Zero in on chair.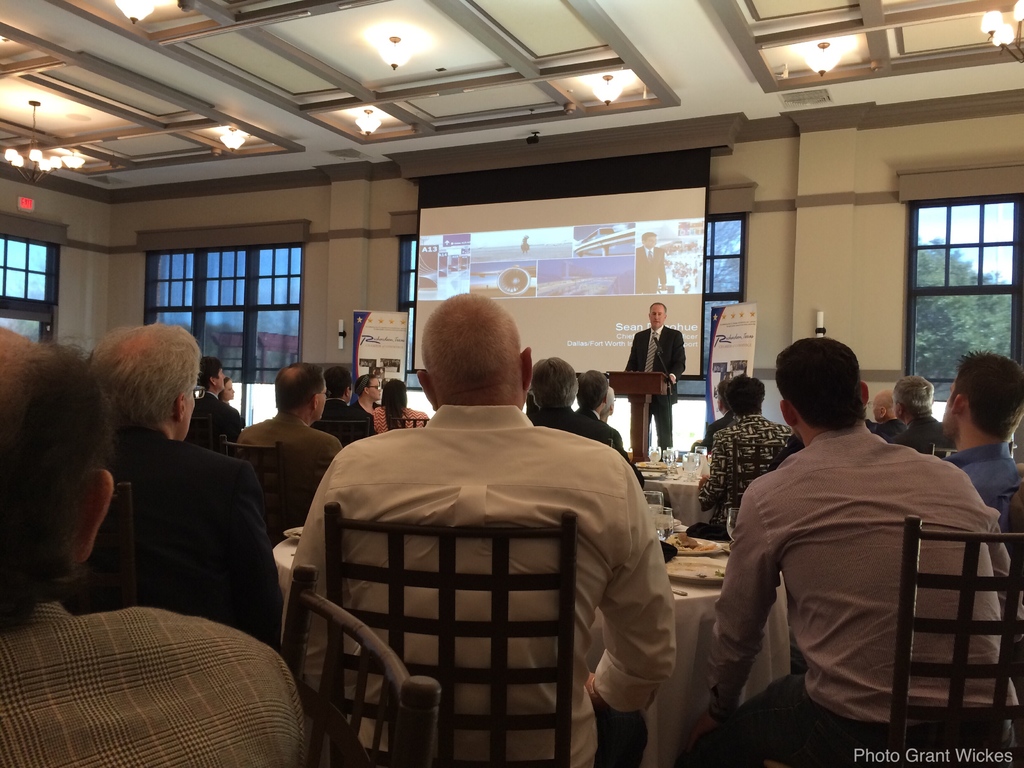
Zeroed in: box=[927, 437, 1016, 454].
